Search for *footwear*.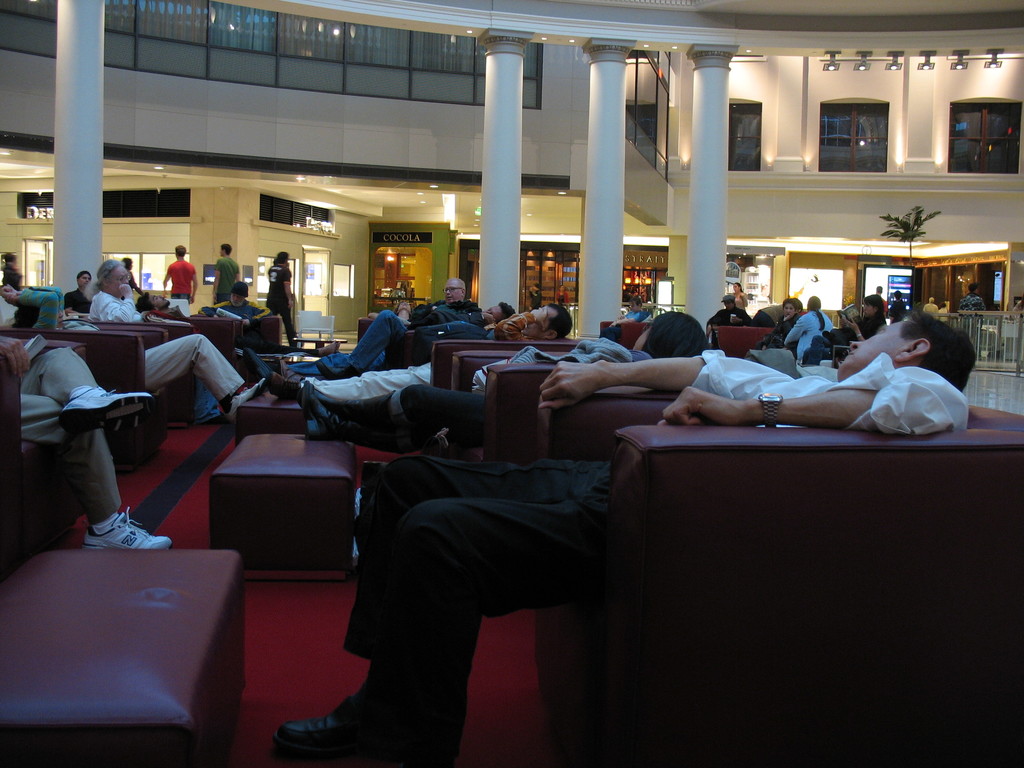
Found at 308/379/402/458.
